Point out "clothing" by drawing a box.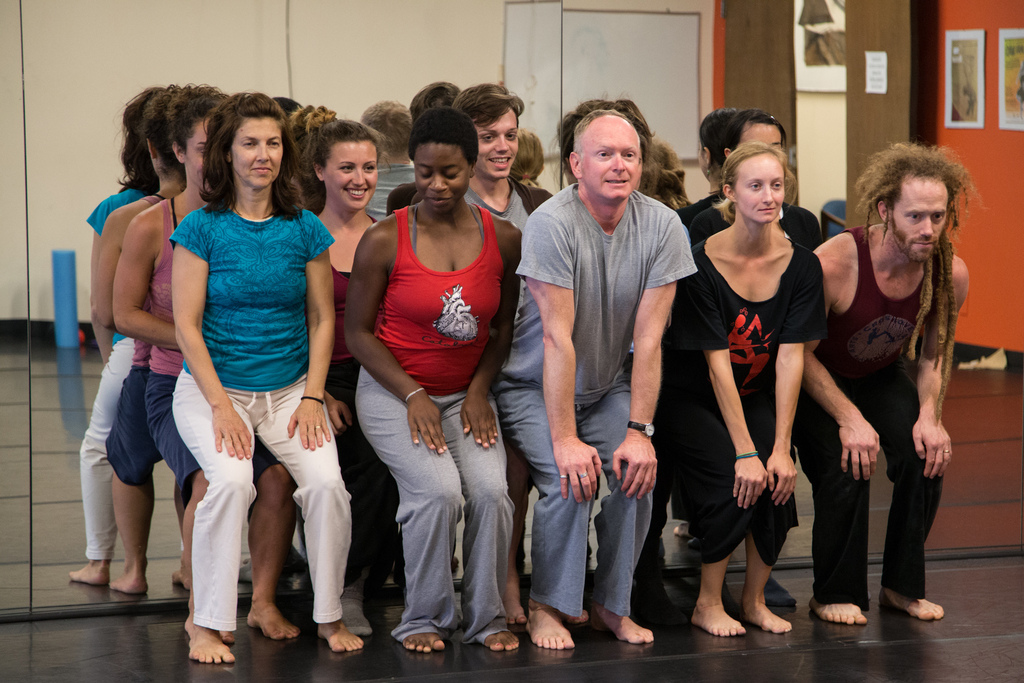
x1=786, y1=224, x2=943, y2=602.
